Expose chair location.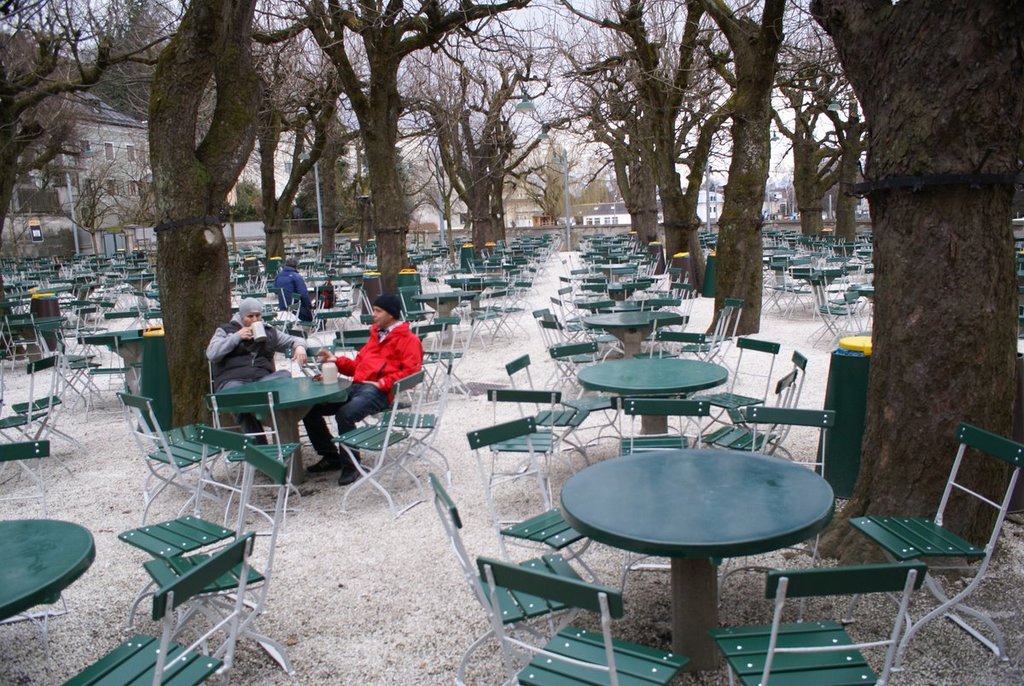
Exposed at [841, 291, 870, 337].
